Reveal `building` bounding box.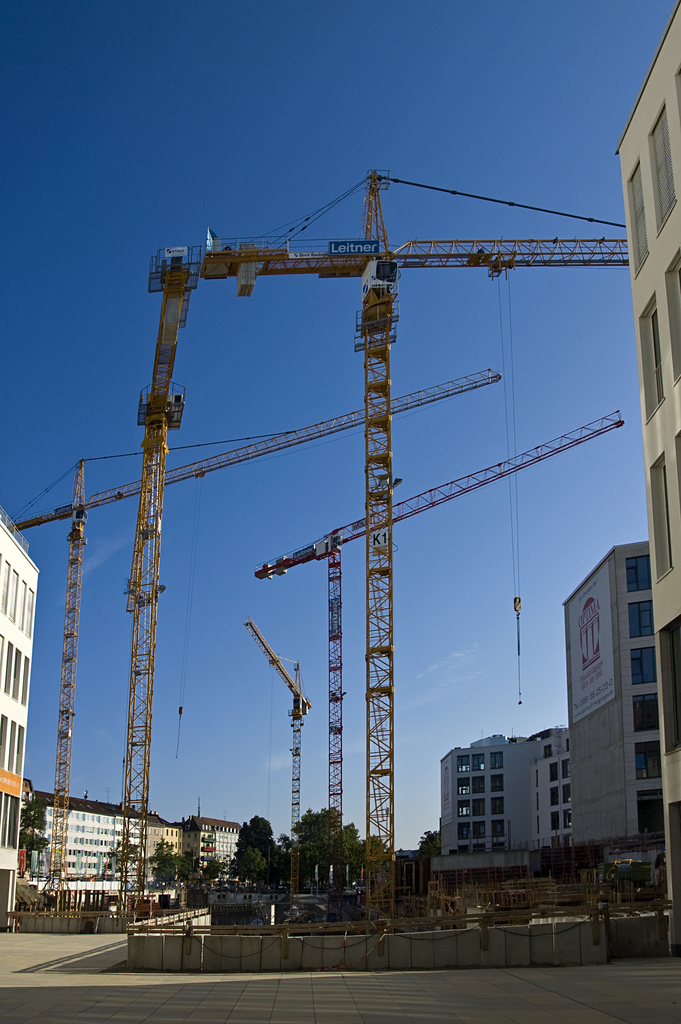
Revealed: [x1=141, y1=813, x2=179, y2=879].
